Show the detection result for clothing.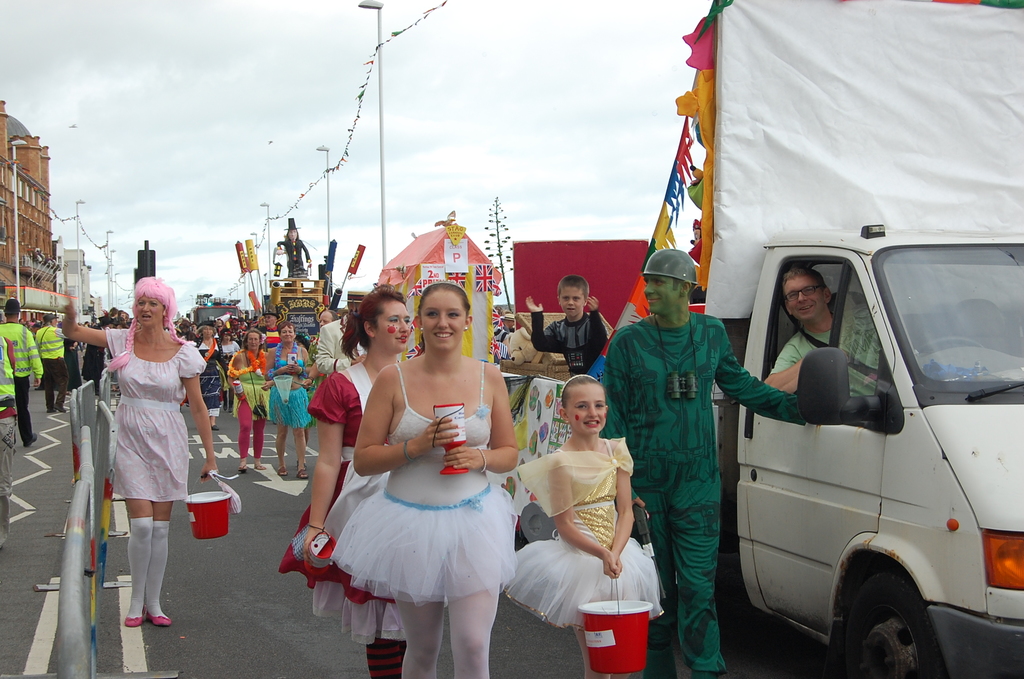
region(276, 357, 410, 646).
